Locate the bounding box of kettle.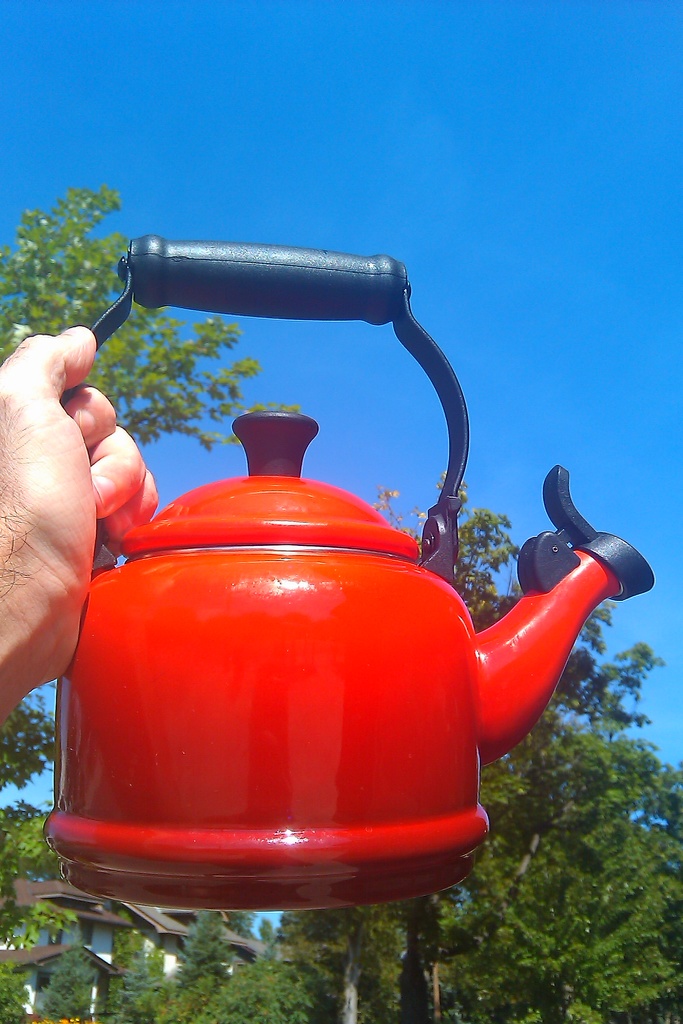
Bounding box: bbox=[35, 236, 657, 915].
